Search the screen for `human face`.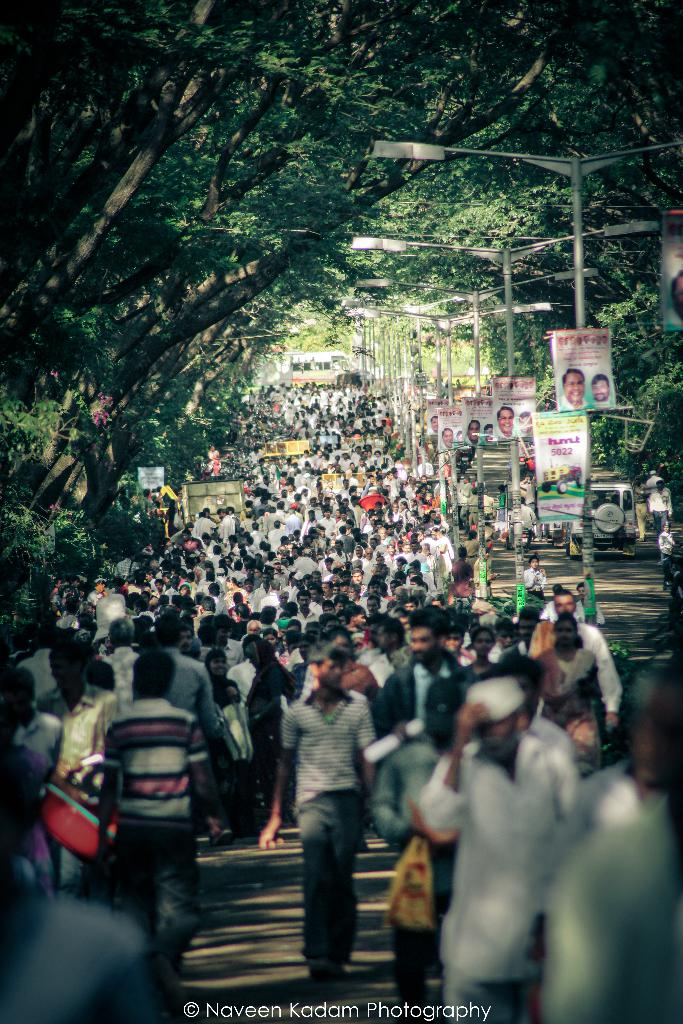
Found at [x1=445, y1=633, x2=461, y2=651].
